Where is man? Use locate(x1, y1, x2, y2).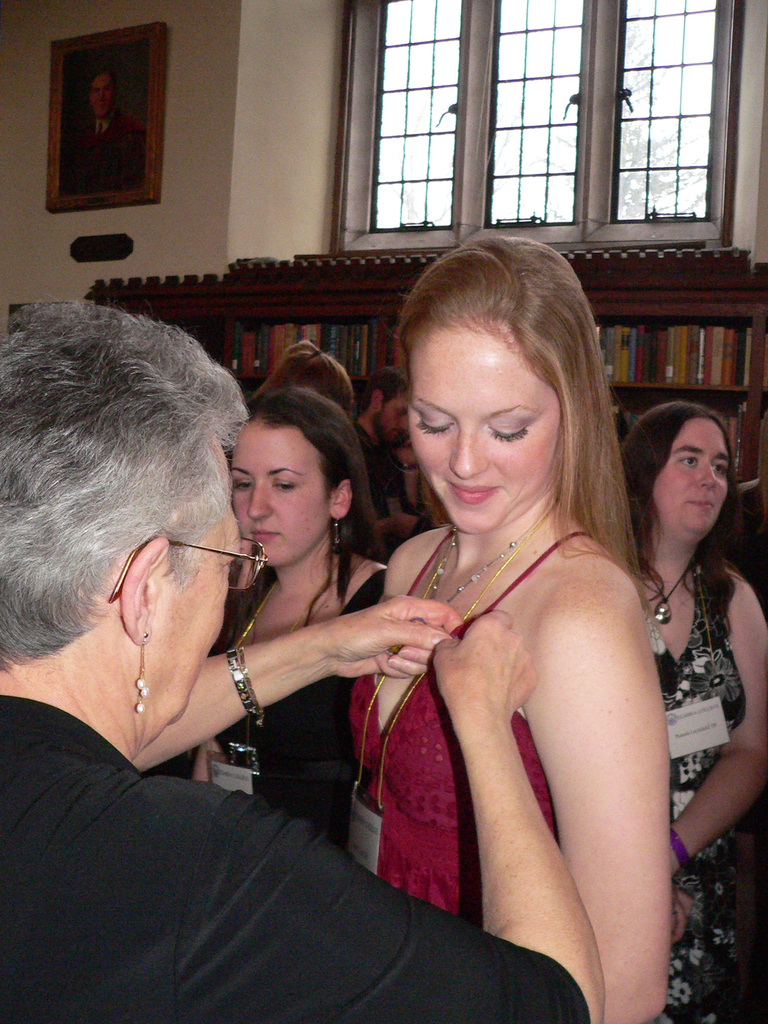
locate(340, 353, 399, 563).
